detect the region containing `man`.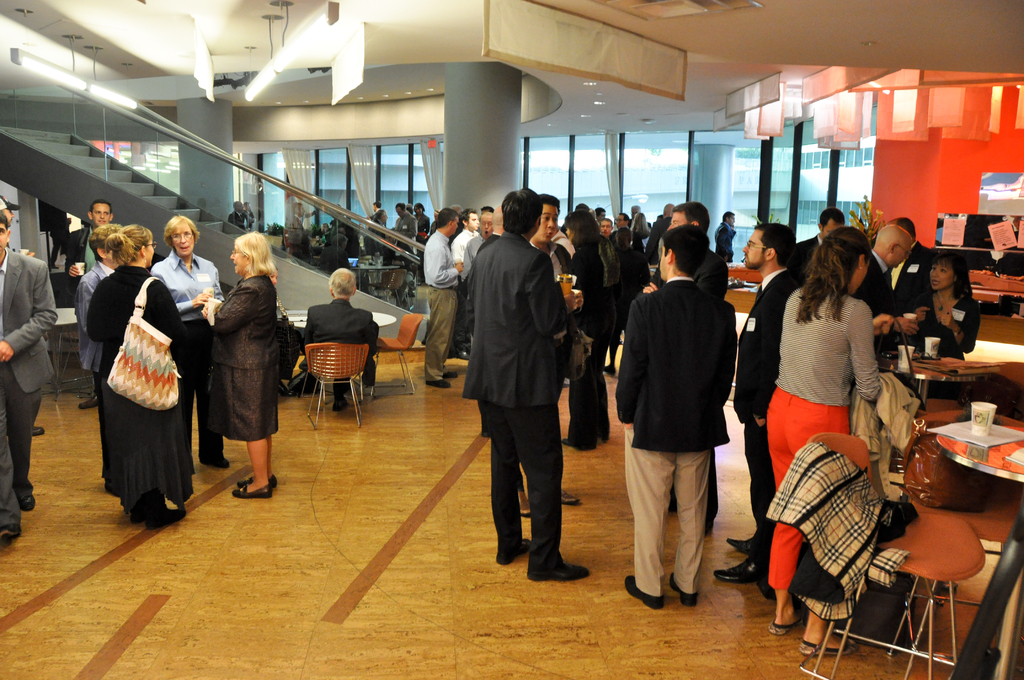
rect(466, 190, 589, 581).
